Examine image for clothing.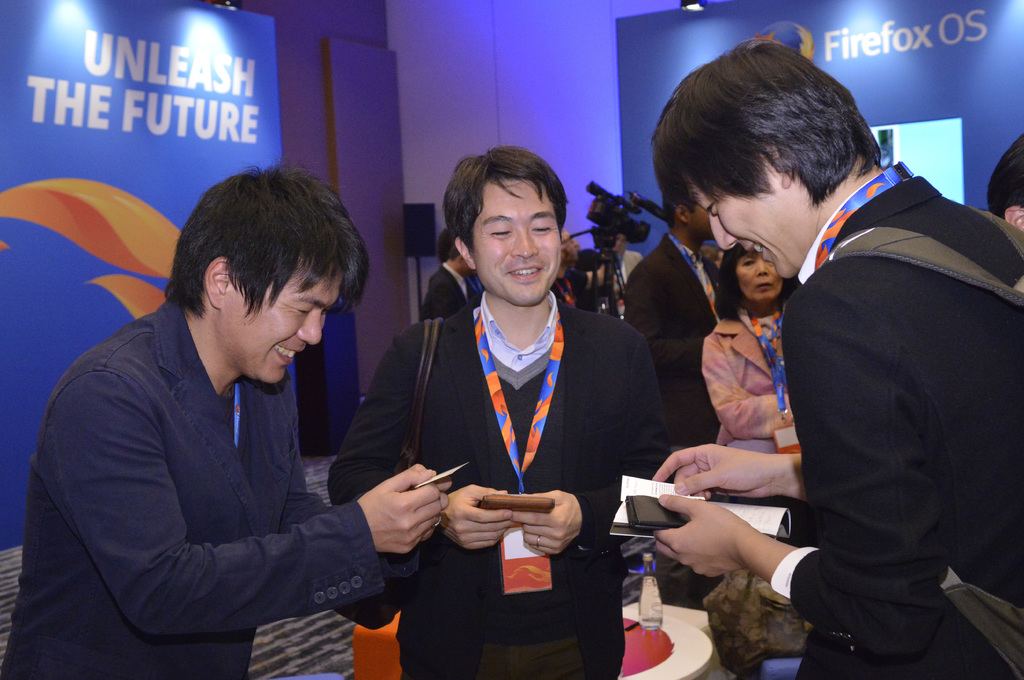
Examination result: bbox(698, 310, 791, 446).
